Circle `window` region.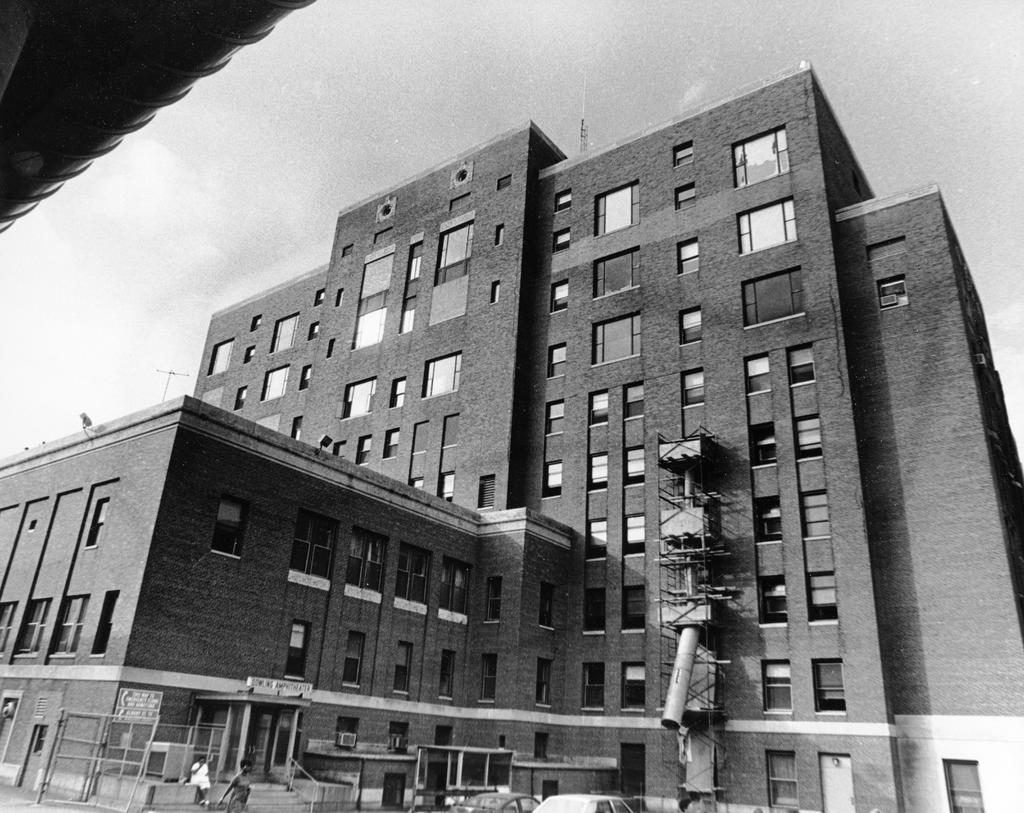
Region: 587, 518, 604, 559.
